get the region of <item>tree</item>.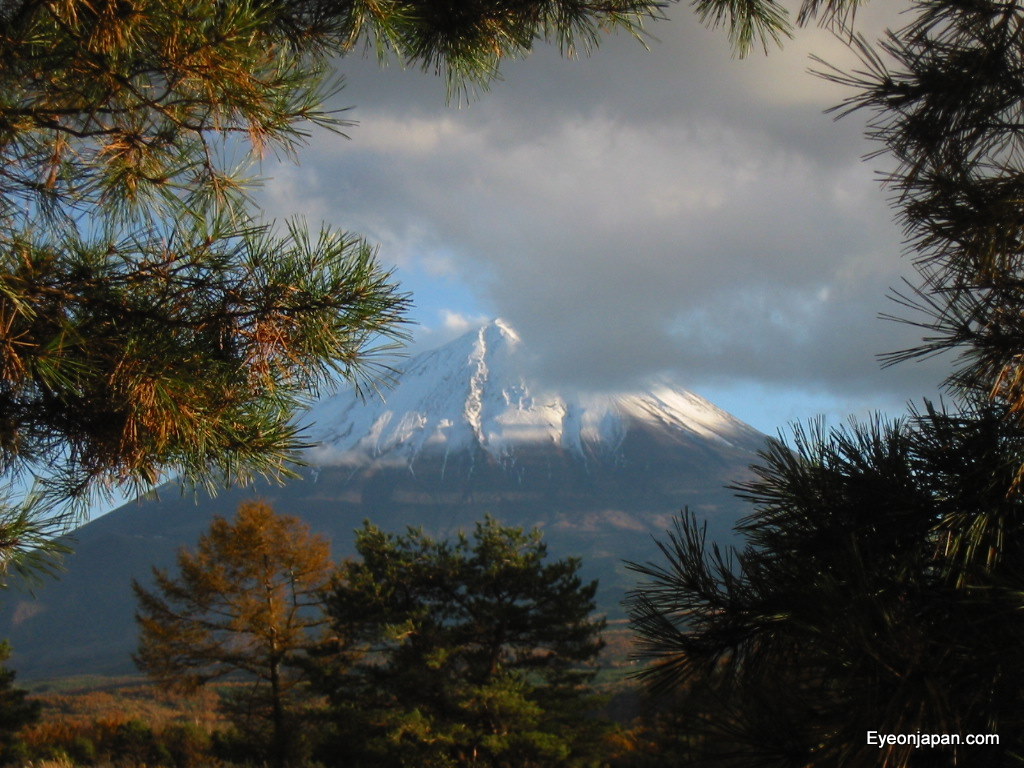
[0,2,611,767].
